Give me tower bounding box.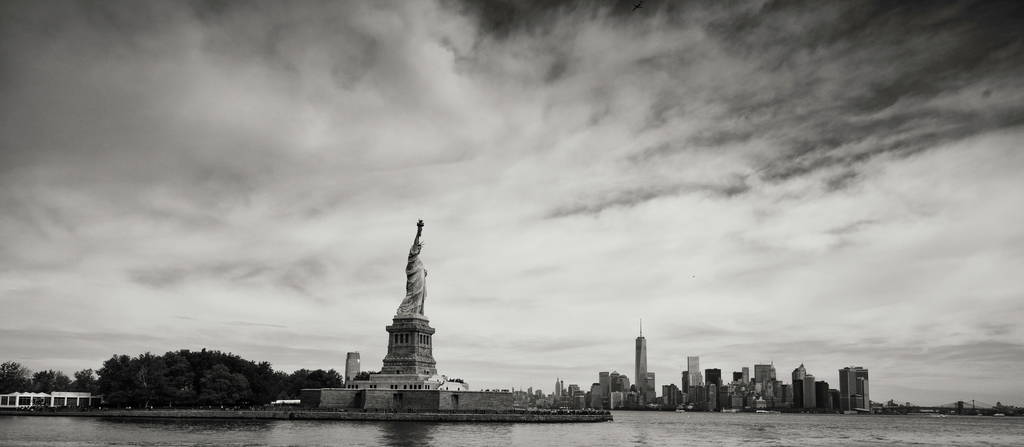
705, 368, 721, 406.
